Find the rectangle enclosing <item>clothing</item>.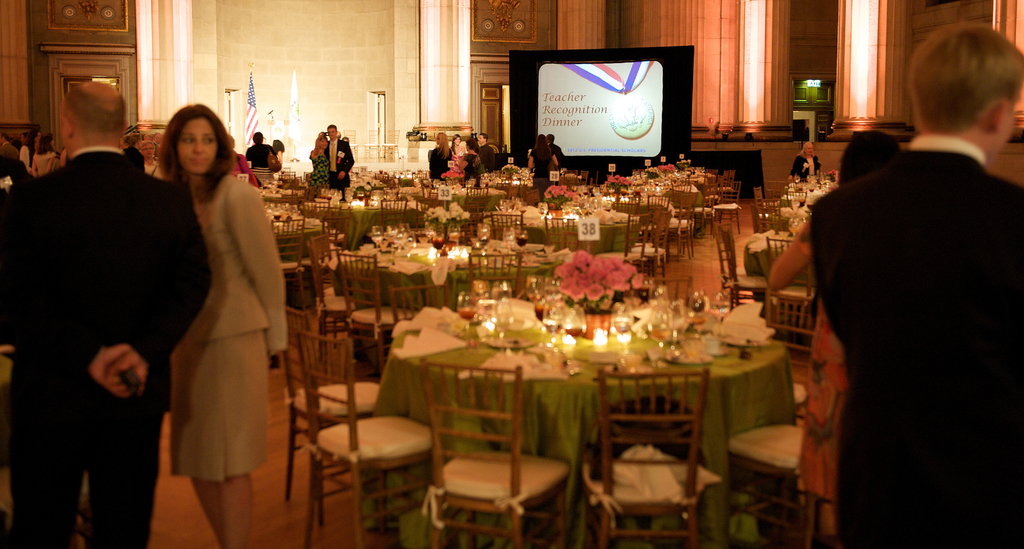
box(305, 148, 328, 186).
